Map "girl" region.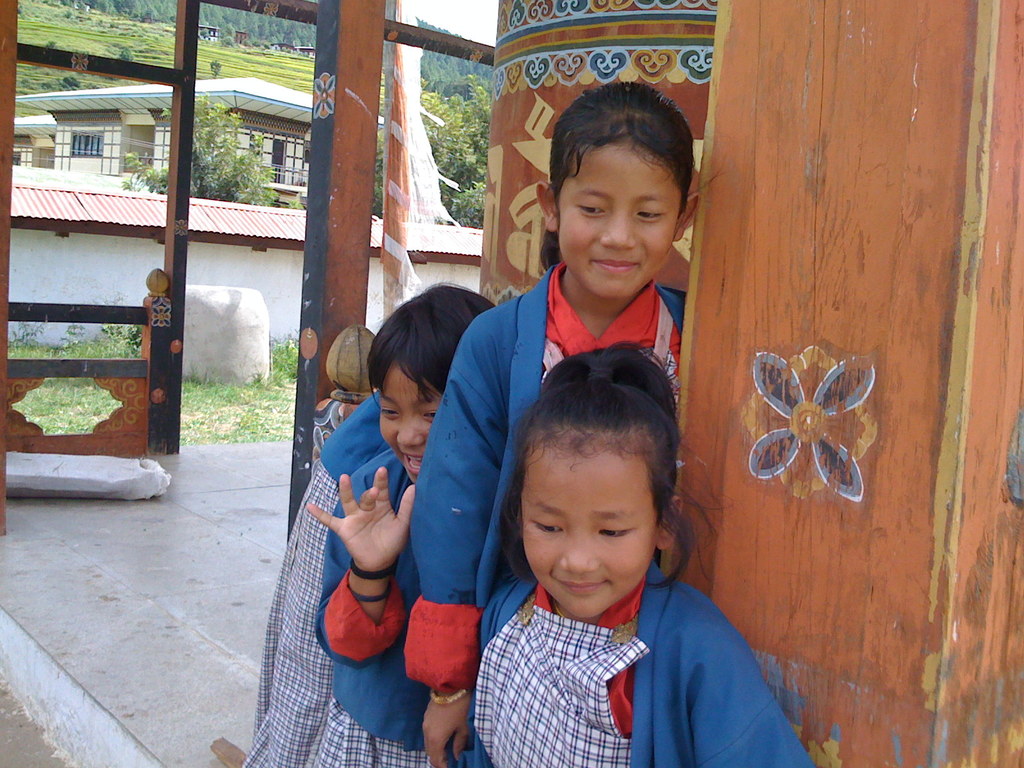
Mapped to BBox(400, 81, 699, 762).
